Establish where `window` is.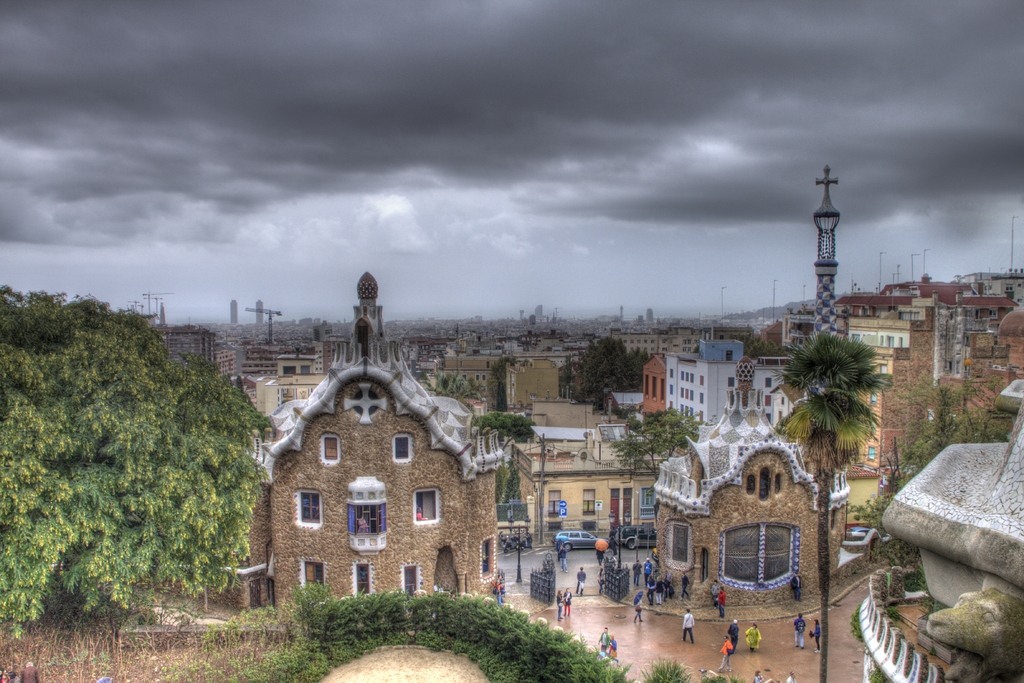
Established at BBox(780, 398, 786, 405).
